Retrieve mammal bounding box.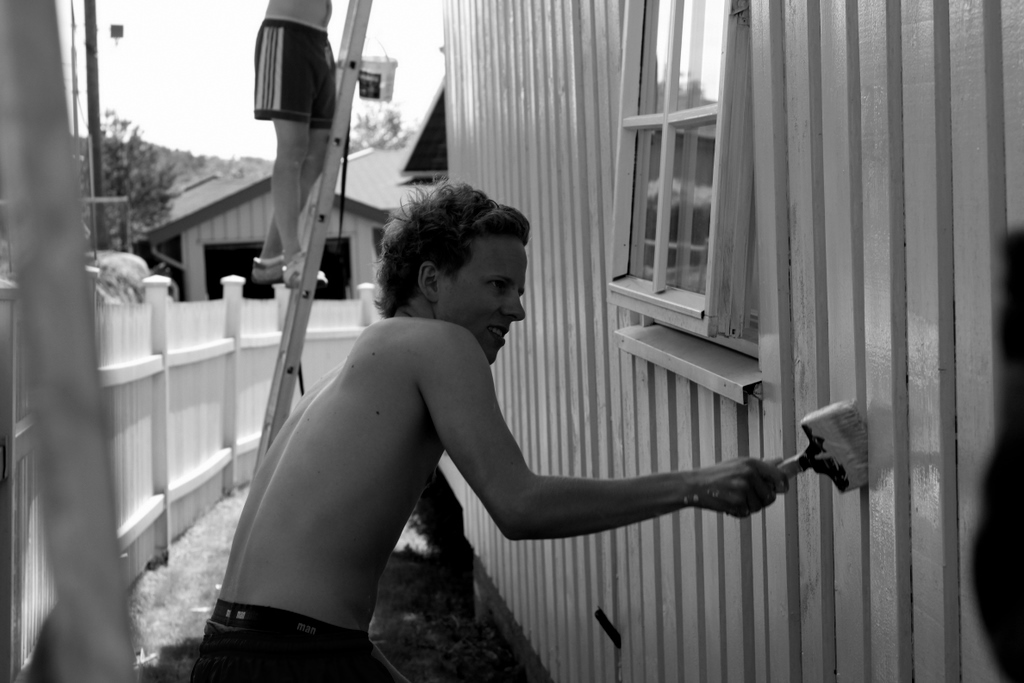
Bounding box: box(240, 162, 849, 630).
